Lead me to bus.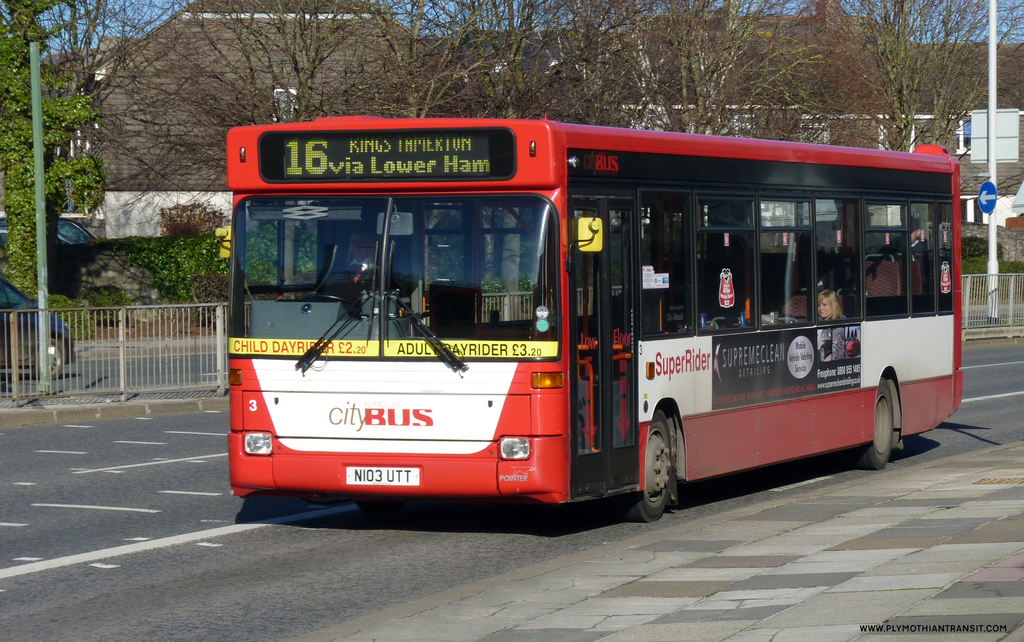
Lead to crop(224, 114, 965, 525).
